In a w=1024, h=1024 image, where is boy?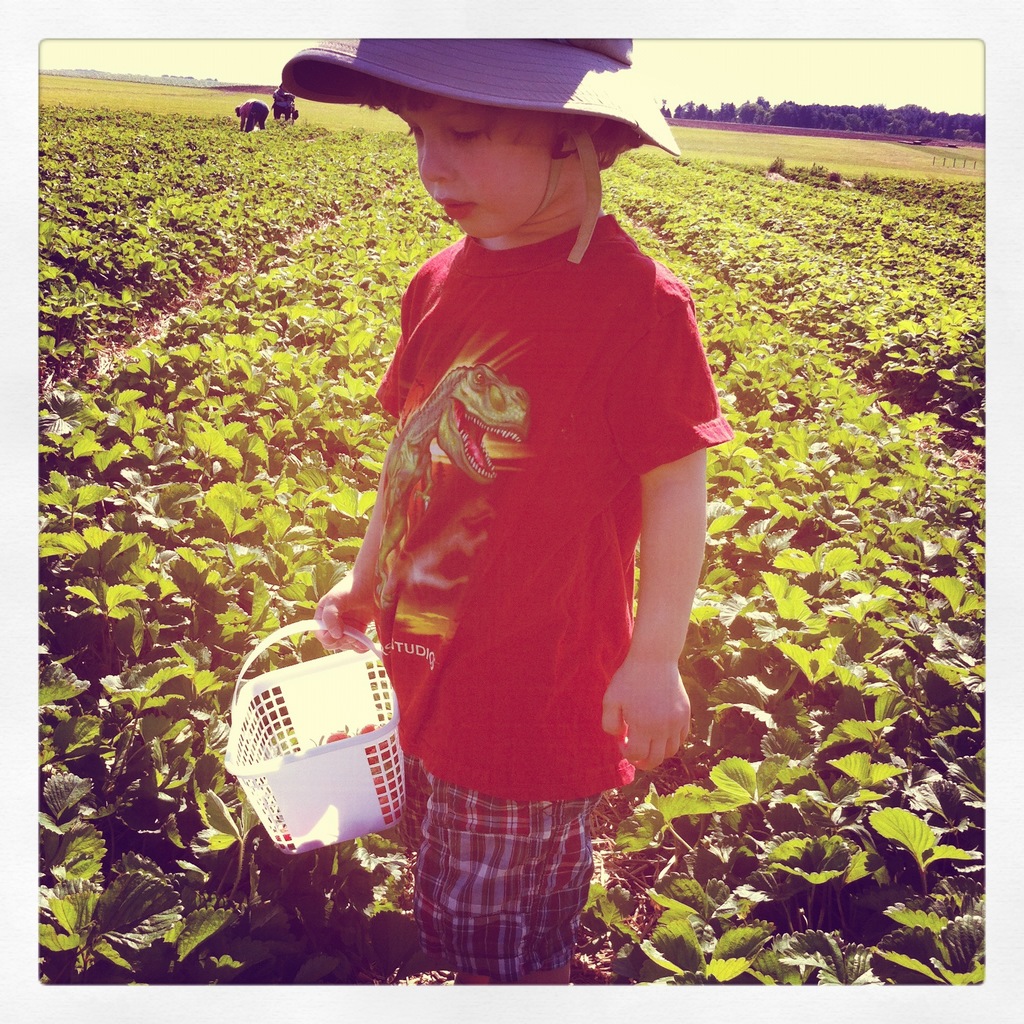
[235, 0, 739, 985].
